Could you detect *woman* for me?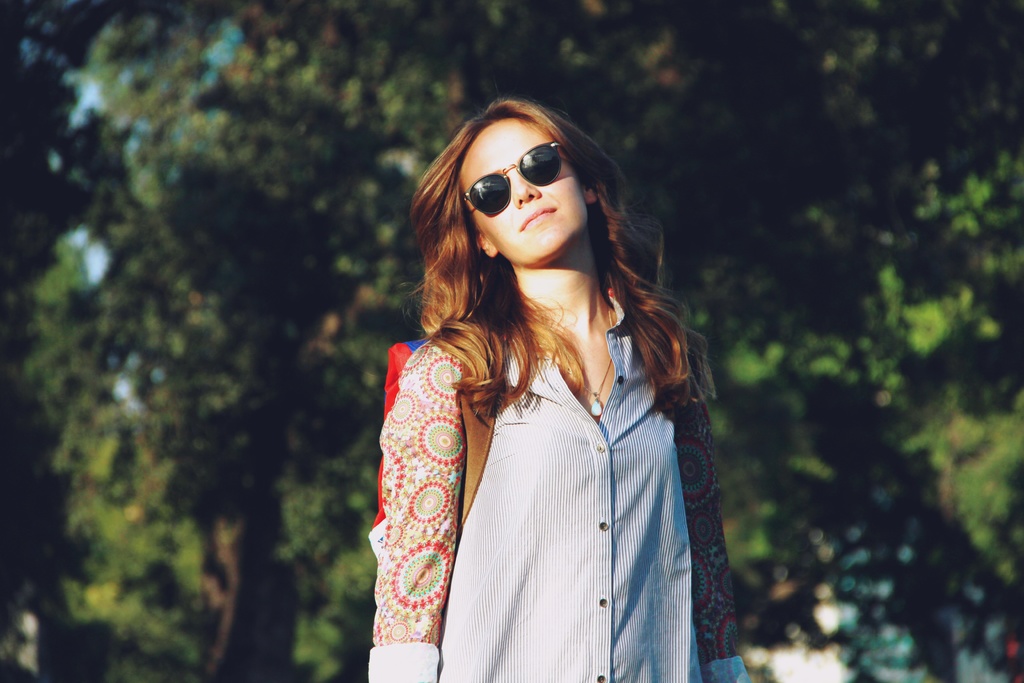
Detection result: bbox=(360, 78, 727, 682).
